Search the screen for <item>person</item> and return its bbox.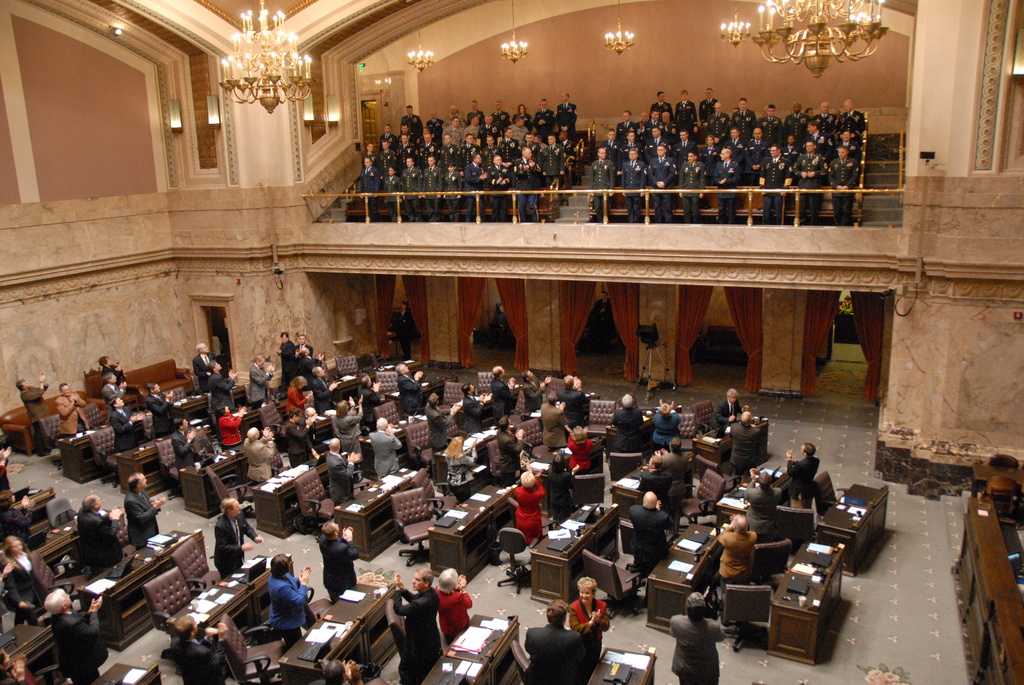
Found: pyautogui.locateOnScreen(424, 393, 457, 471).
